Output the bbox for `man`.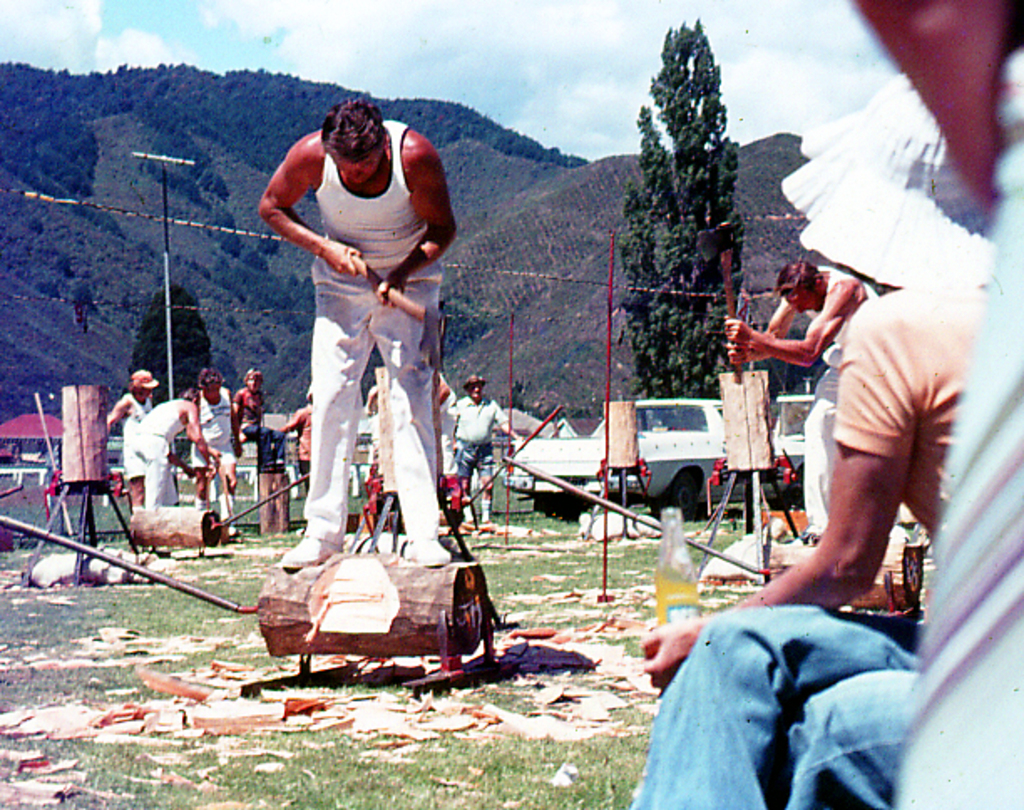
region(102, 361, 161, 504).
